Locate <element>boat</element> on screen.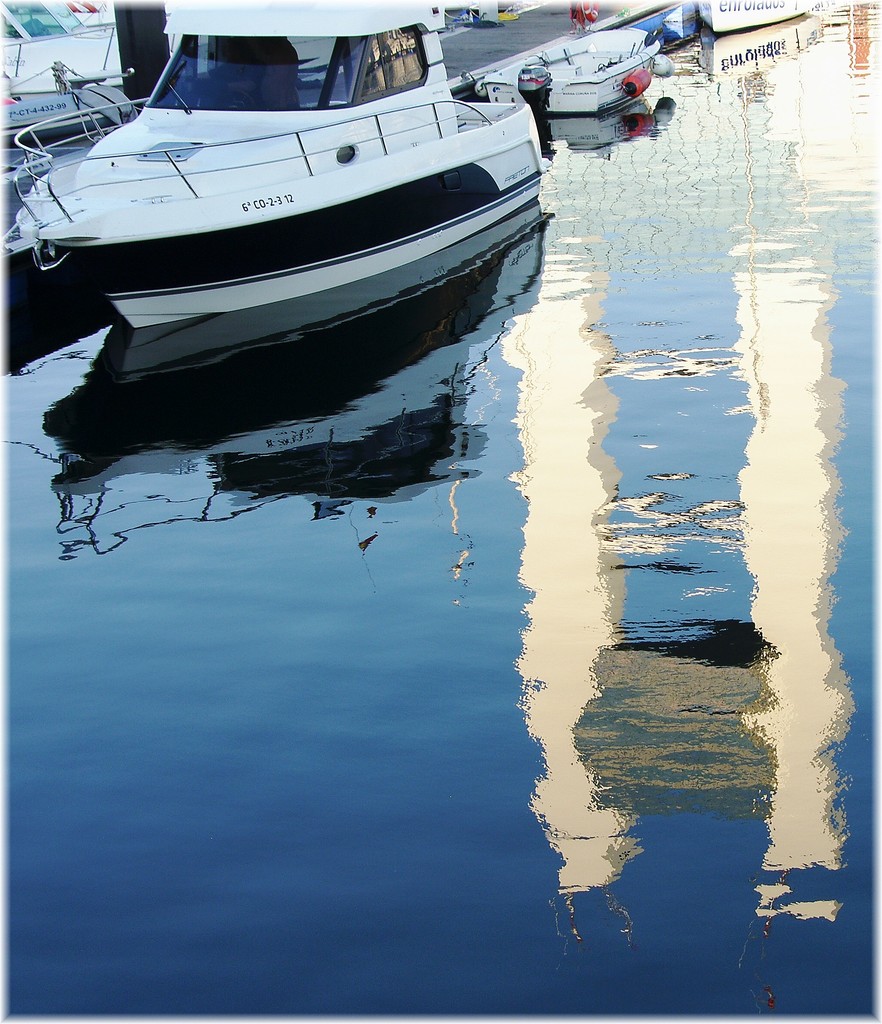
On screen at rect(3, 0, 584, 374).
